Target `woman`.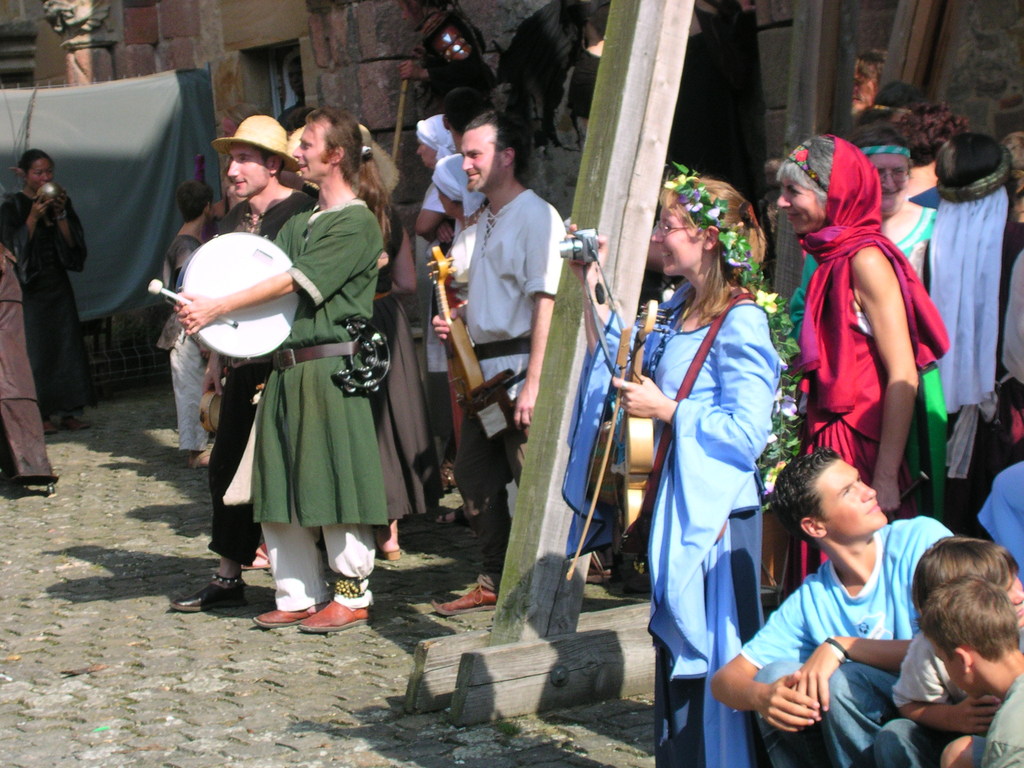
Target region: 772:134:950:607.
